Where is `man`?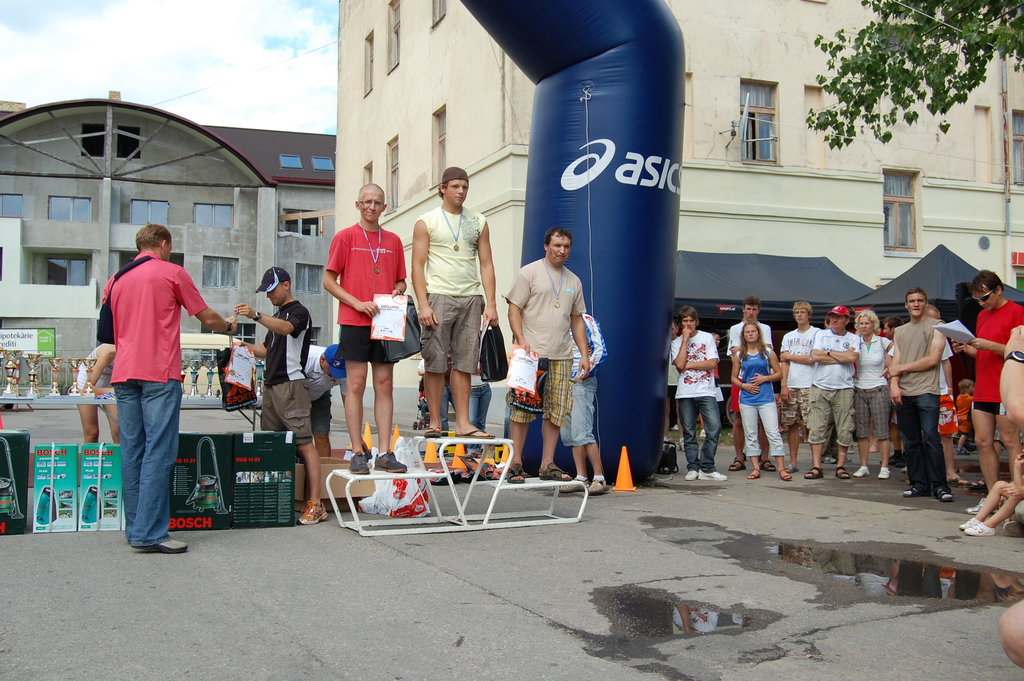
{"left": 441, "top": 350, "right": 456, "bottom": 442}.
